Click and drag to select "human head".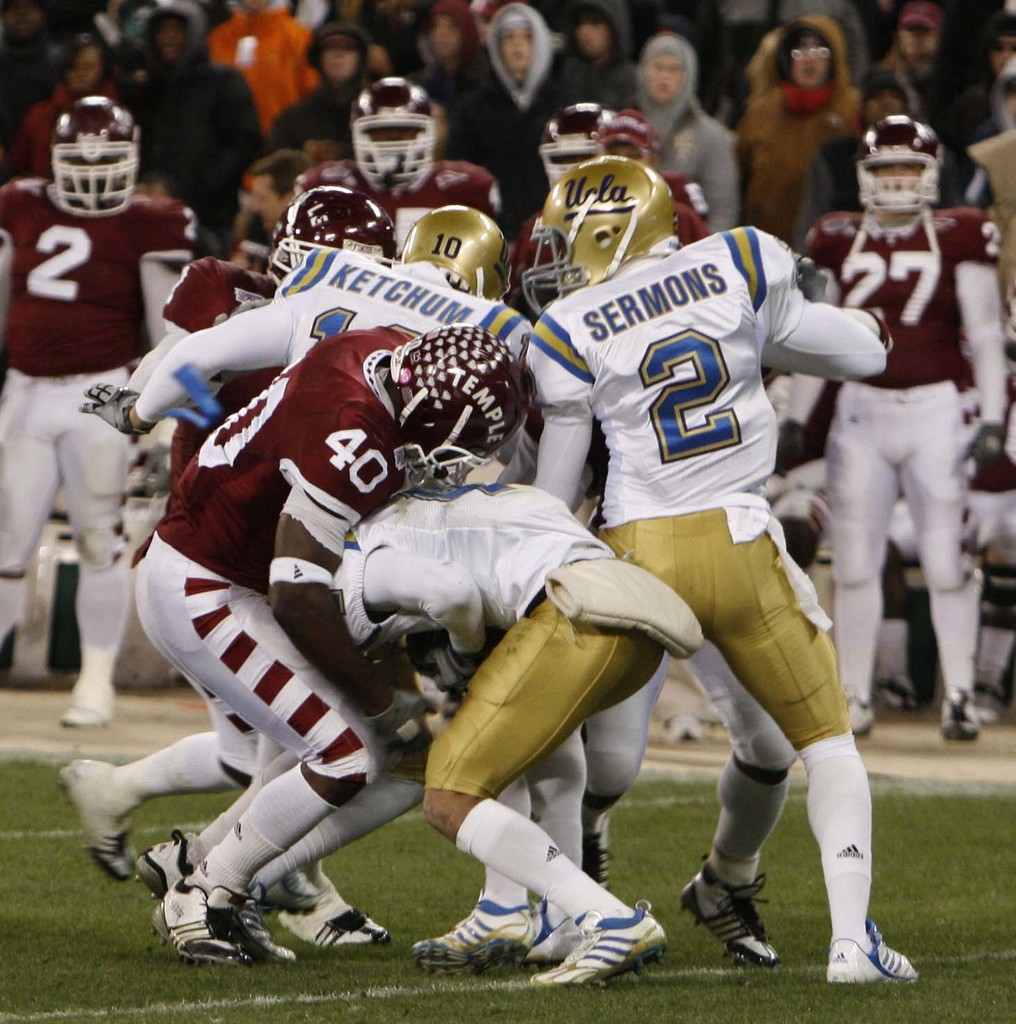
Selection: {"left": 879, "top": 9, "right": 943, "bottom": 77}.
